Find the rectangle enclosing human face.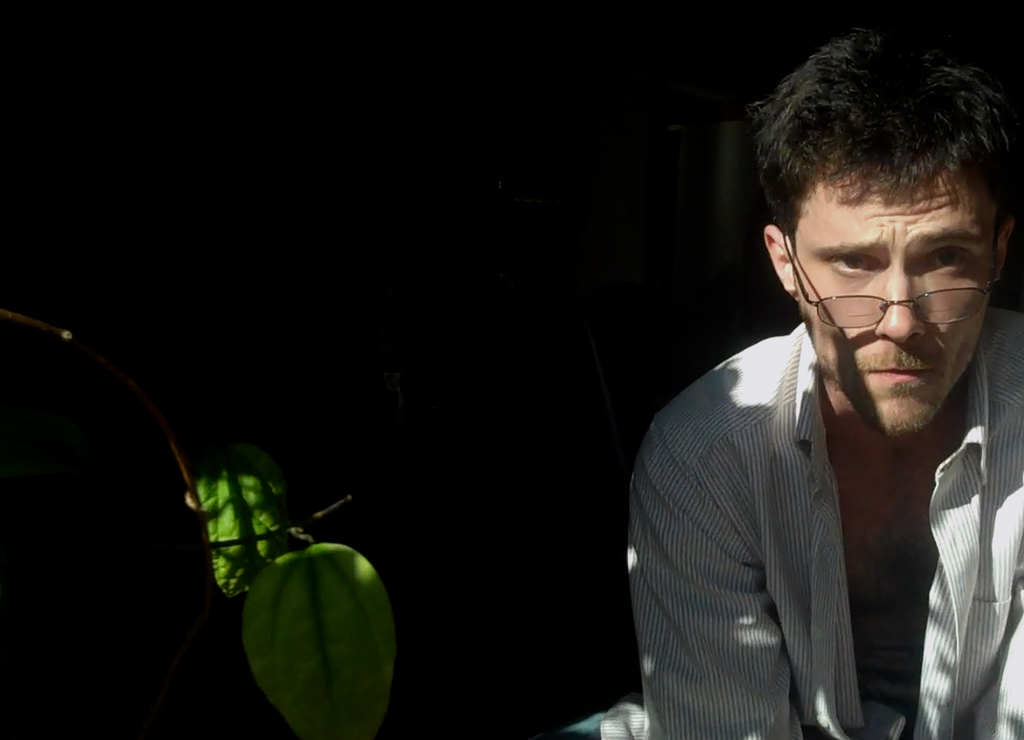
Rect(794, 191, 1000, 441).
